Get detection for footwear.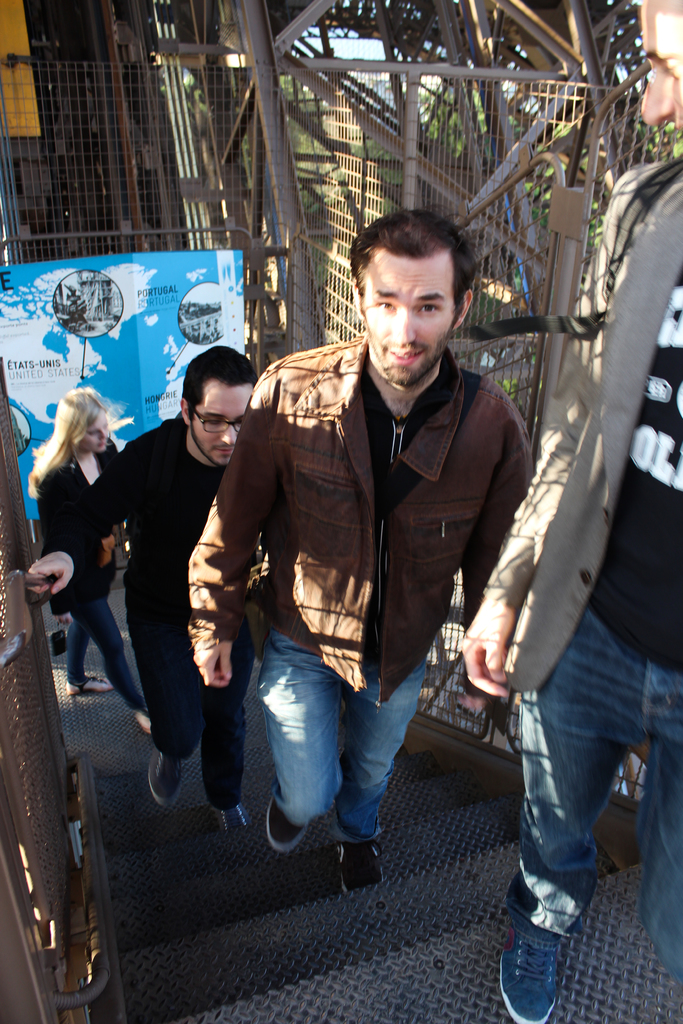
Detection: pyautogui.locateOnScreen(138, 705, 152, 735).
